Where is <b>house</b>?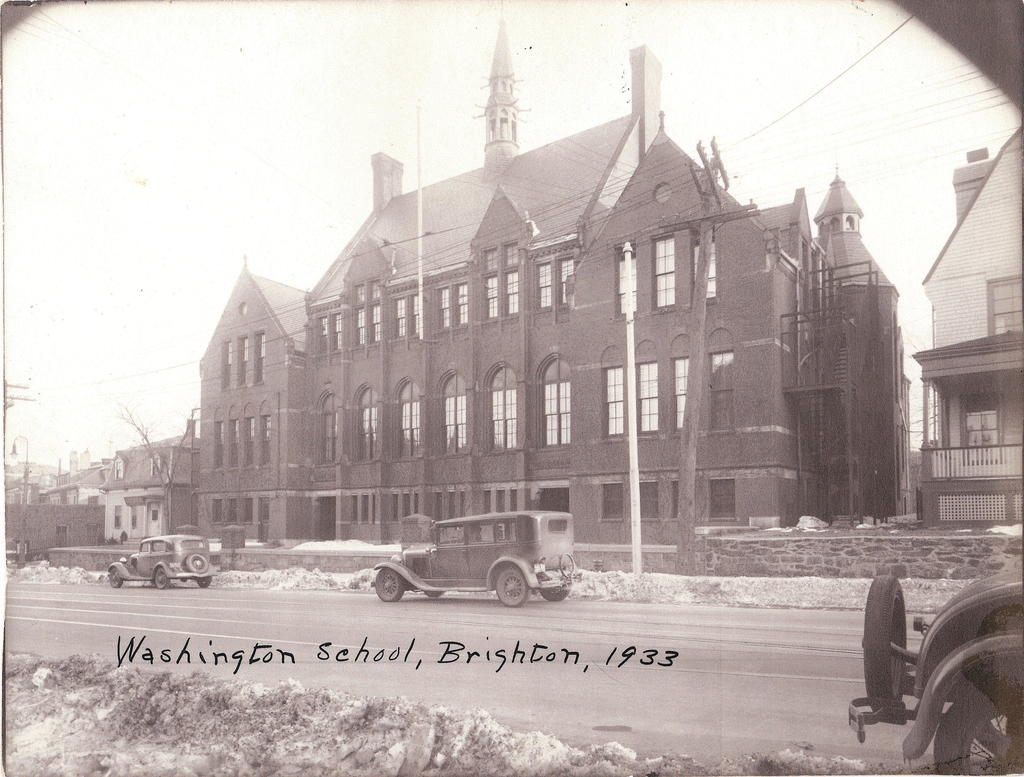
100 411 211 546.
